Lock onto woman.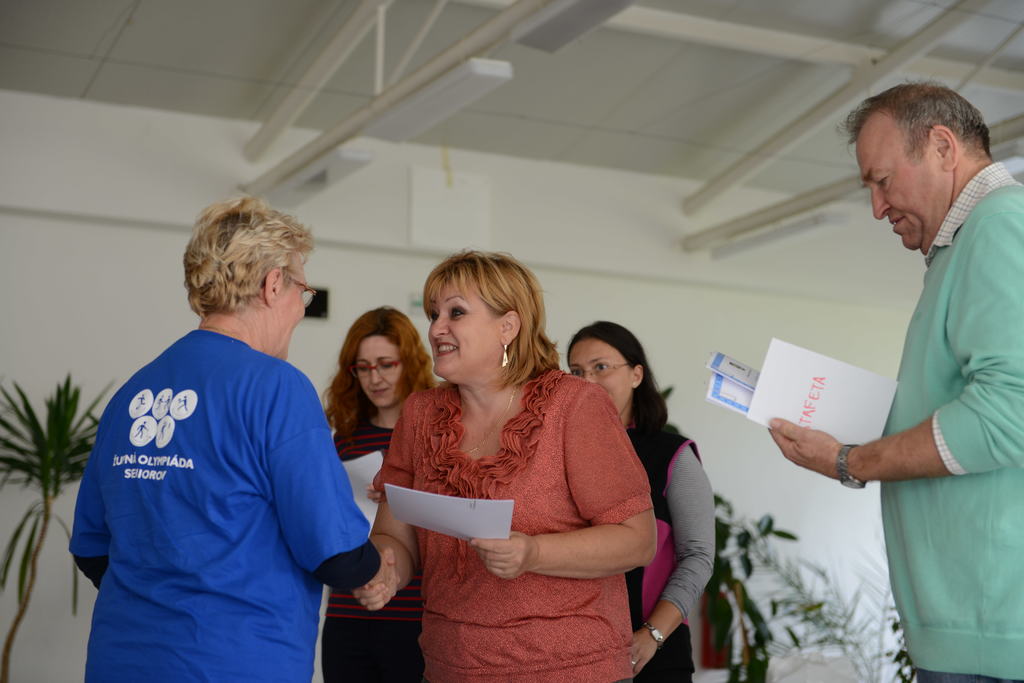
Locked: left=317, top=304, right=438, bottom=682.
